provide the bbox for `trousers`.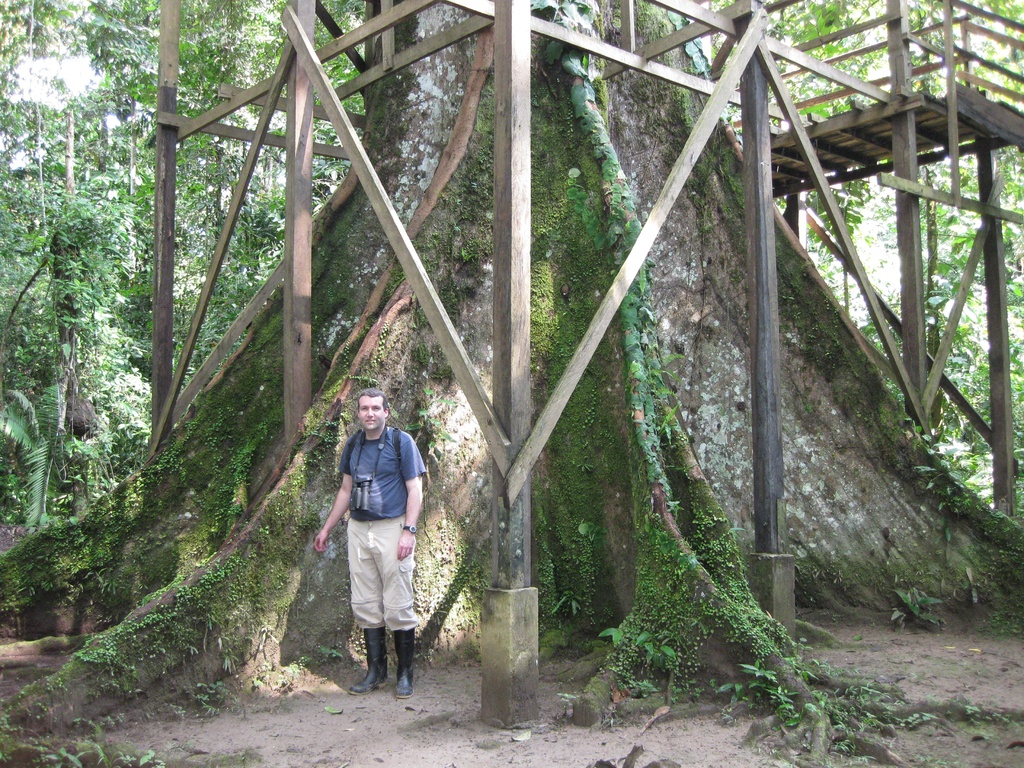
[left=350, top=518, right=413, bottom=634].
